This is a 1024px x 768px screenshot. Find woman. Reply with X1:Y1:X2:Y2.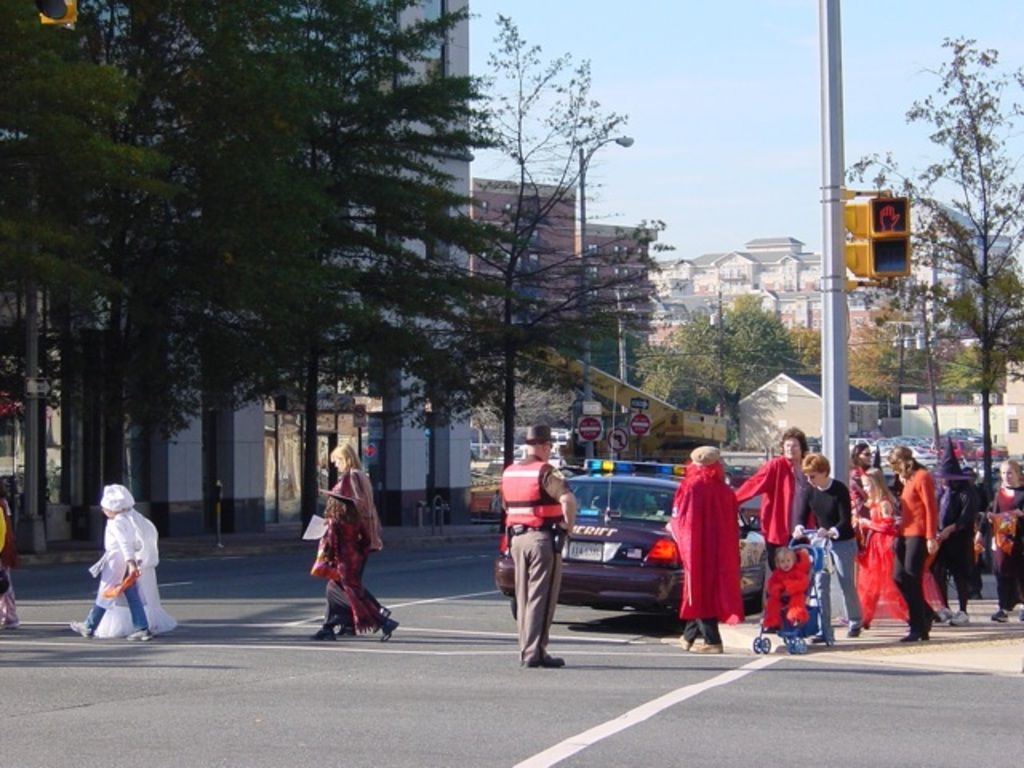
987:458:1022:622.
